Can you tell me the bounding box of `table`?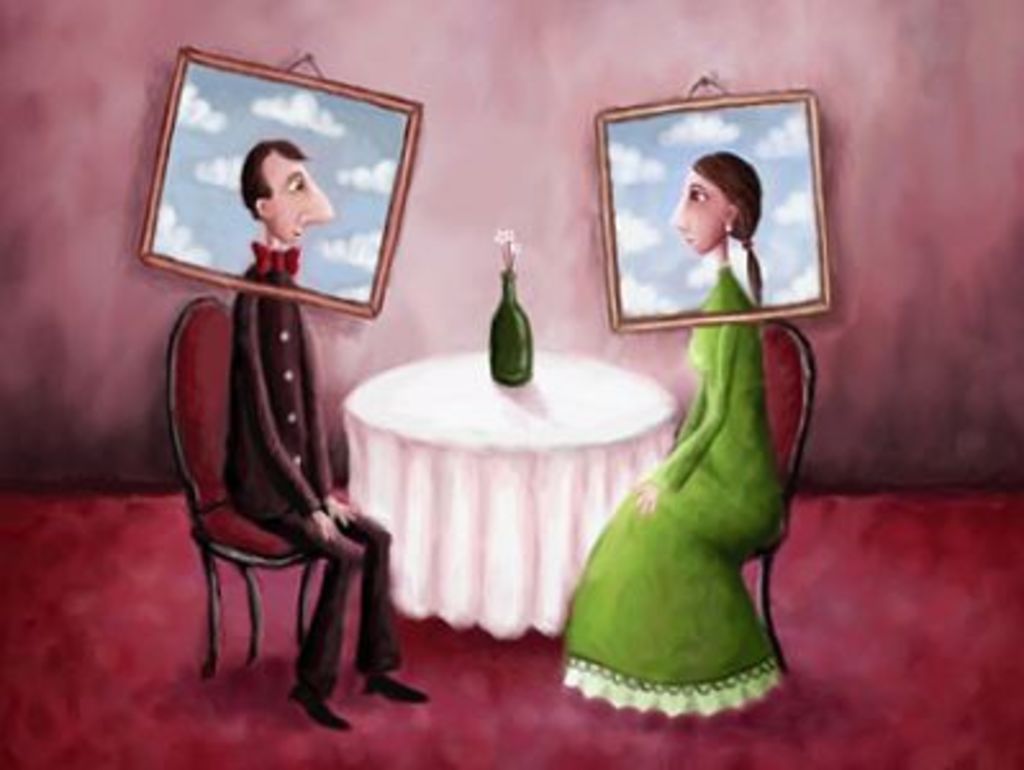
331 321 693 670.
